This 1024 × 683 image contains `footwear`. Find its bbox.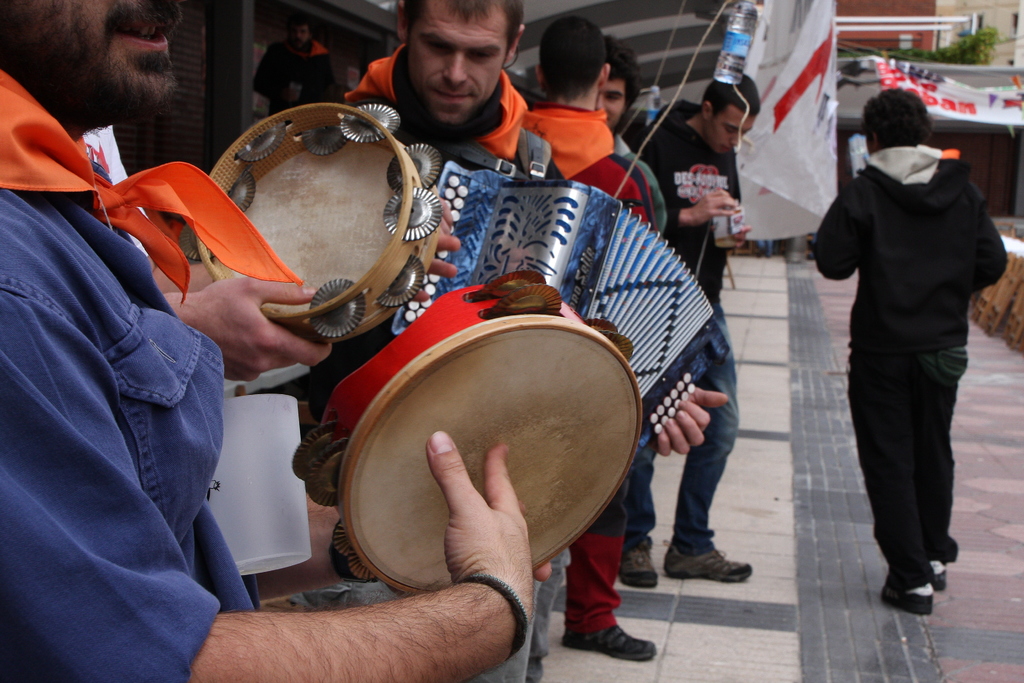
rect(615, 537, 656, 588).
